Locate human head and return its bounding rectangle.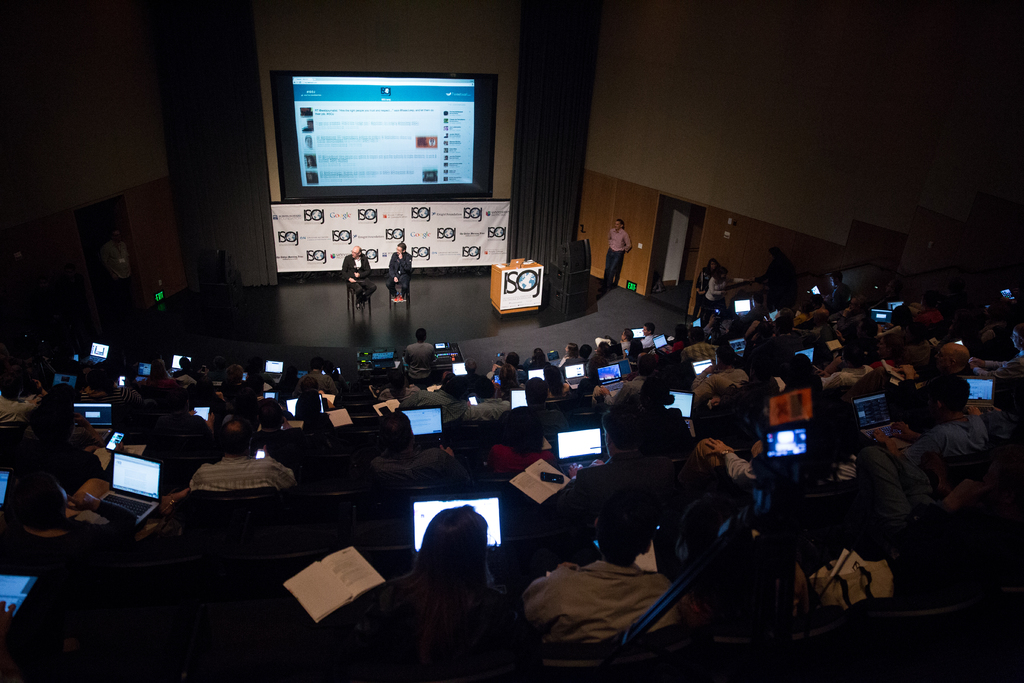
{"x1": 564, "y1": 345, "x2": 578, "y2": 357}.
